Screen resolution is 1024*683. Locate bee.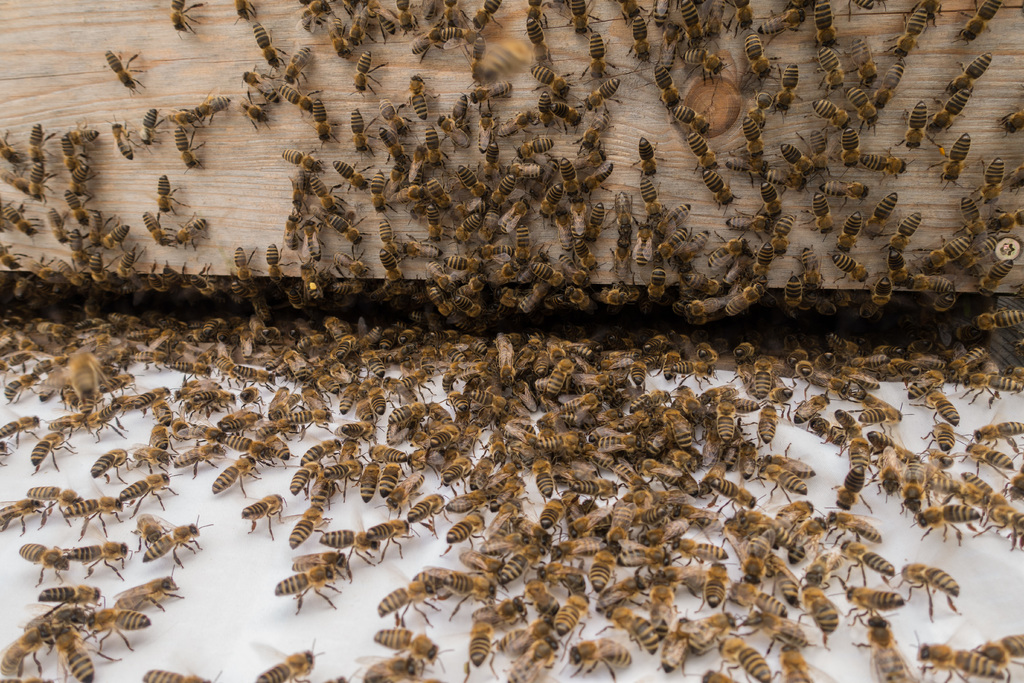
rect(372, 622, 449, 675).
